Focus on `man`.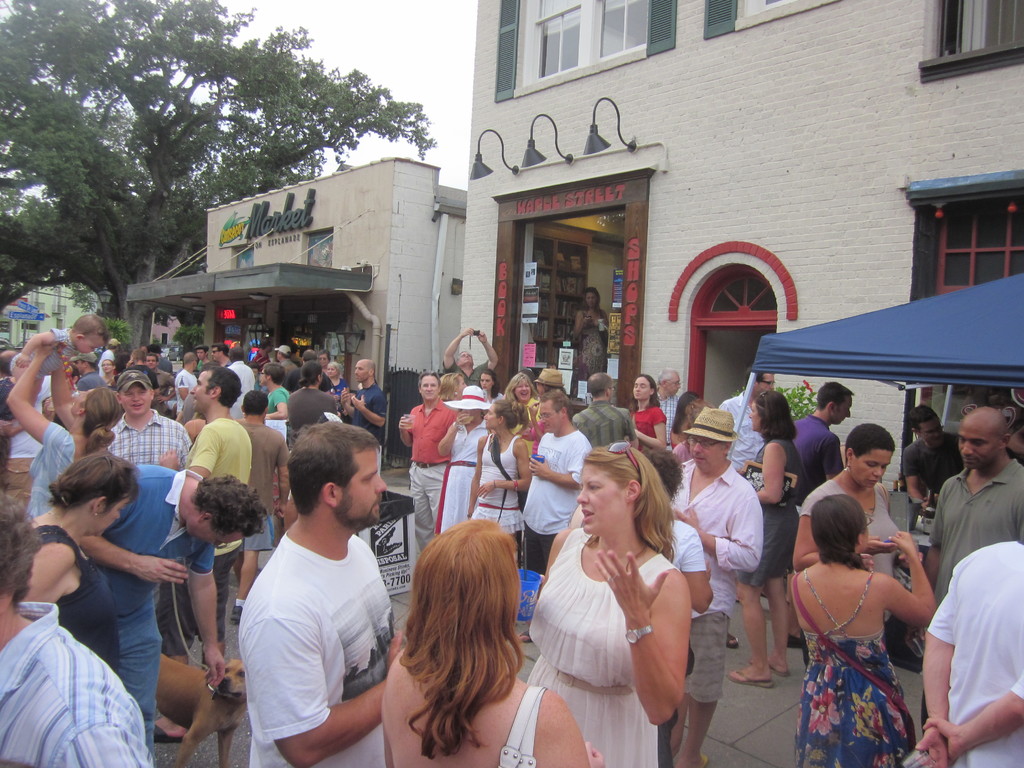
Focused at 719/360/773/600.
